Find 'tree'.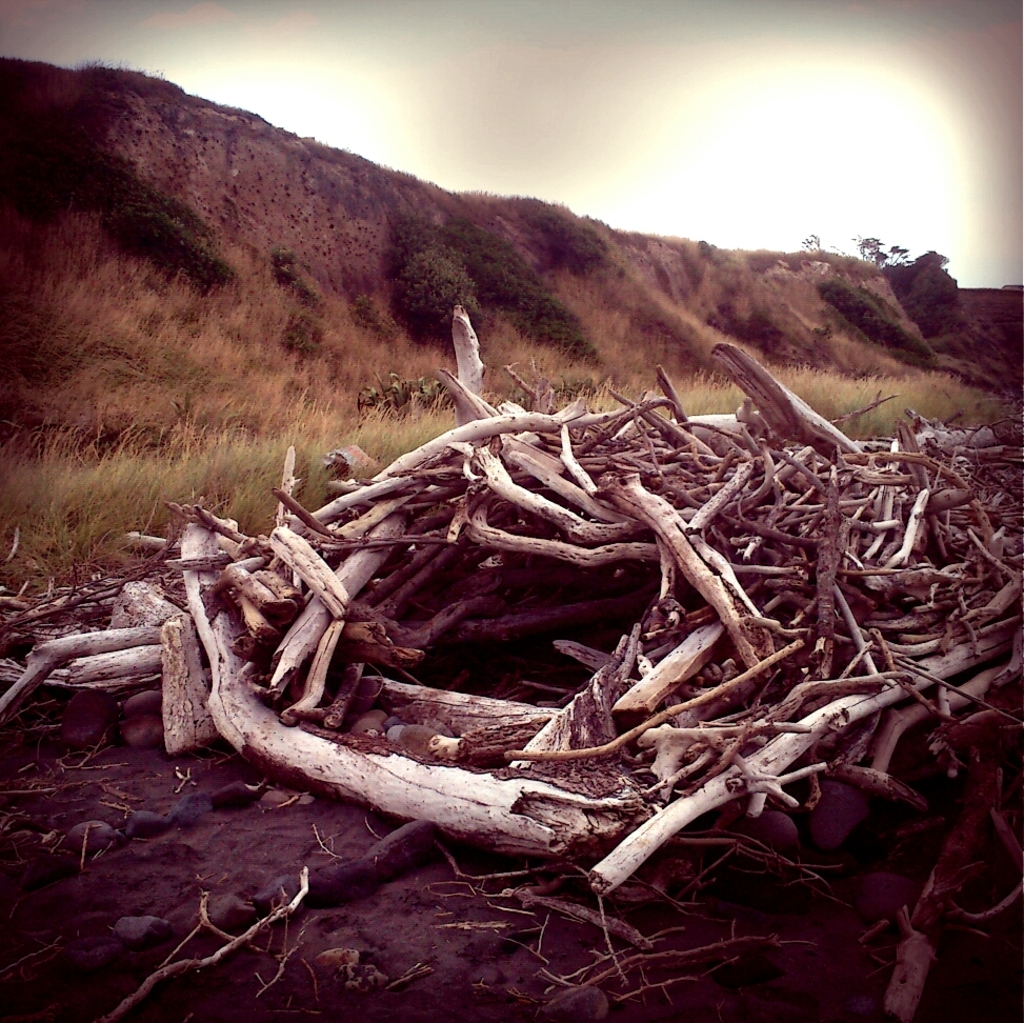
<bbox>789, 227, 828, 256</bbox>.
